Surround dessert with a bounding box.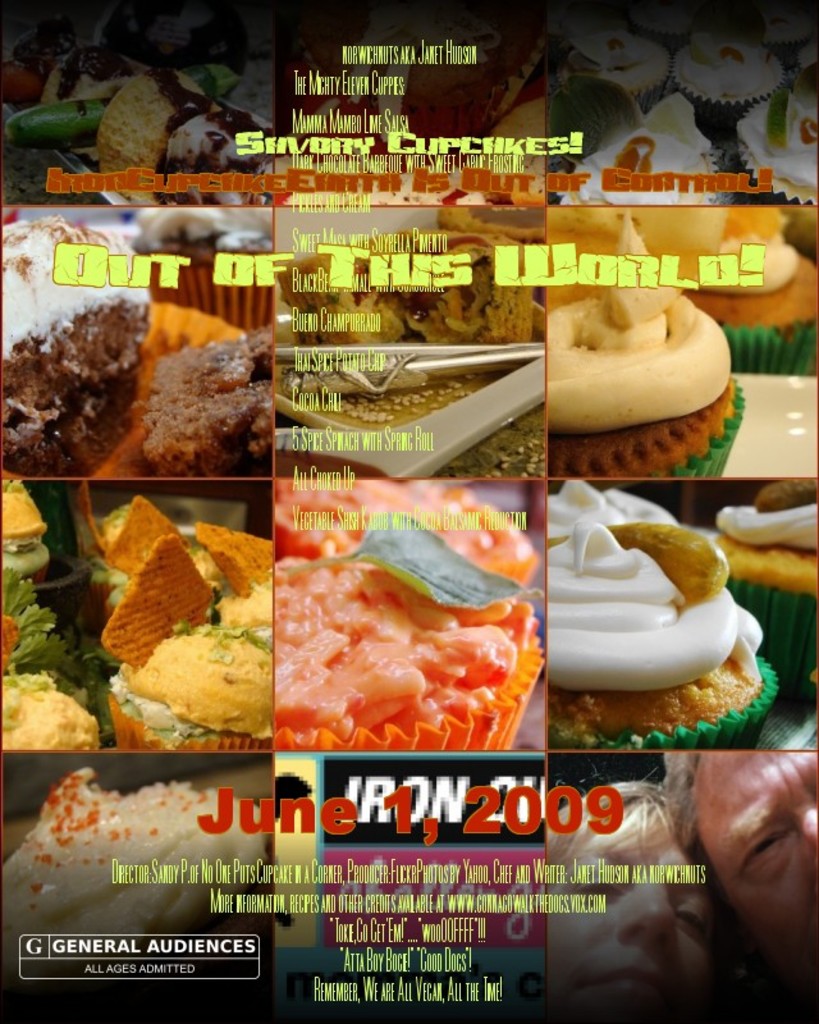
bbox=(535, 284, 749, 443).
